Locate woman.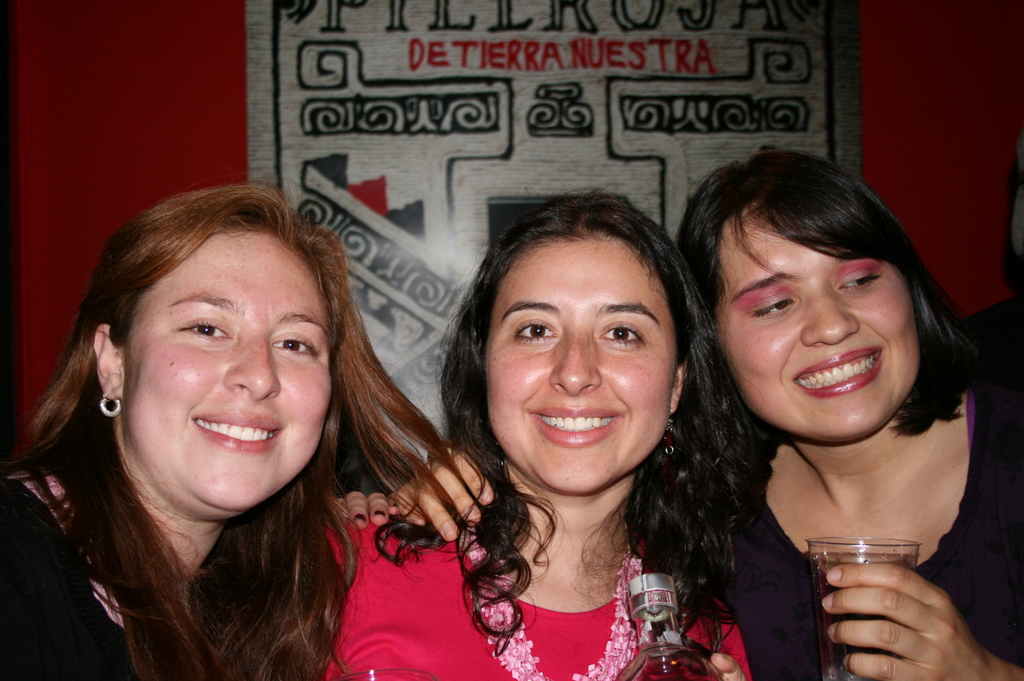
Bounding box: (7,161,489,680).
